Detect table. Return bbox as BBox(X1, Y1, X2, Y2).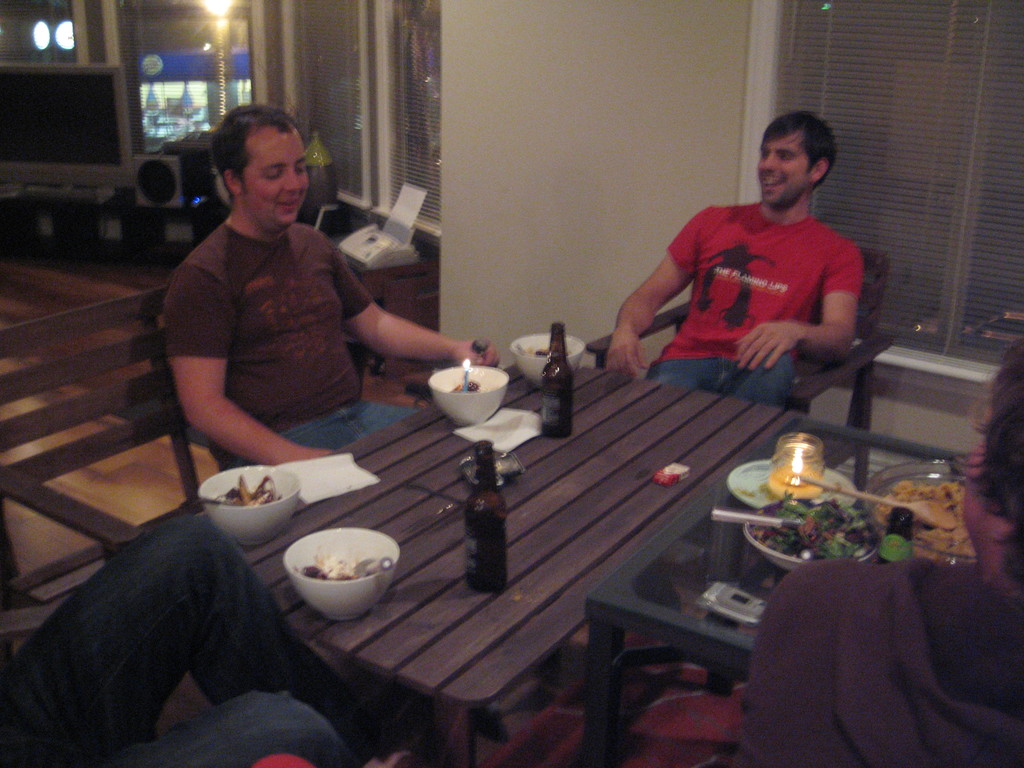
BBox(73, 358, 960, 762).
